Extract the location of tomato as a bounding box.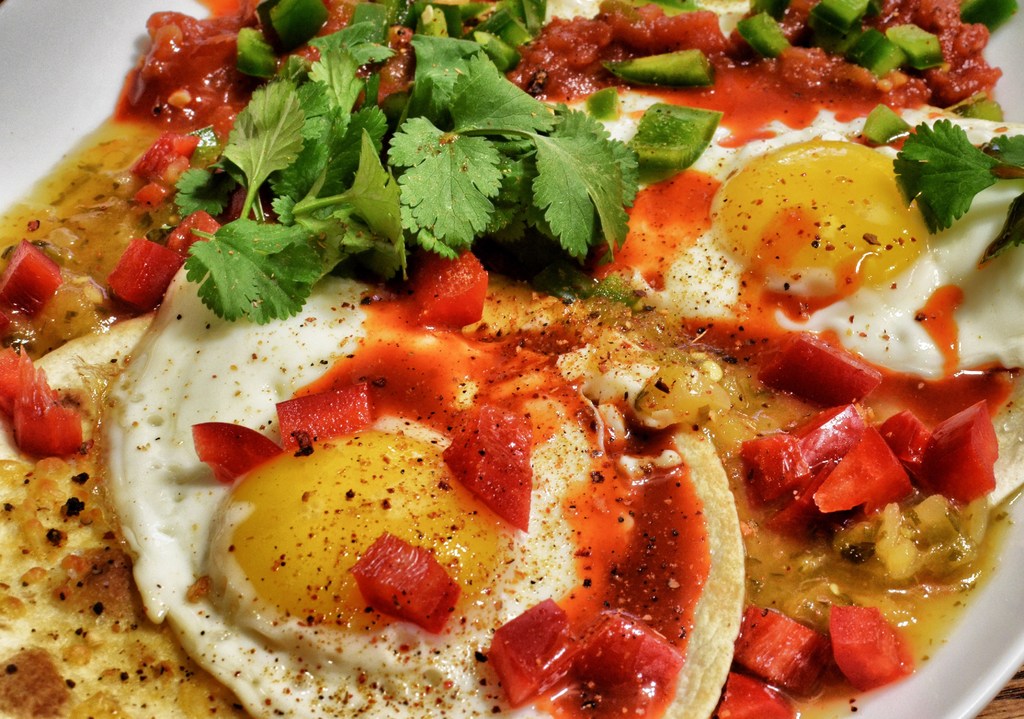
[left=438, top=427, right=530, bottom=535].
